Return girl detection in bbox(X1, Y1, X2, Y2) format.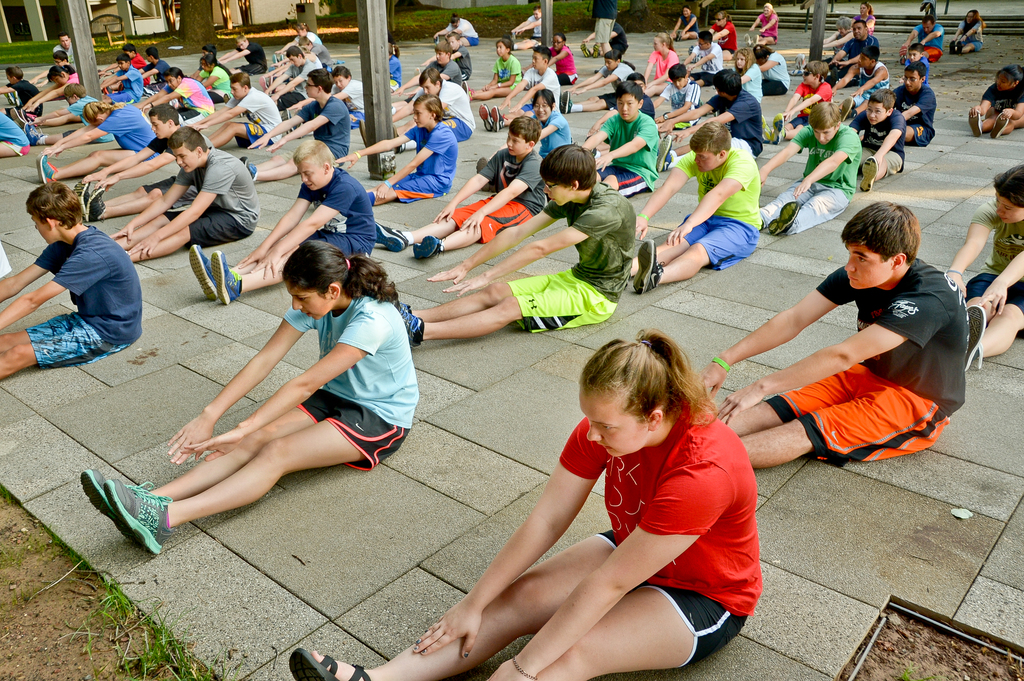
bbox(292, 329, 756, 680).
